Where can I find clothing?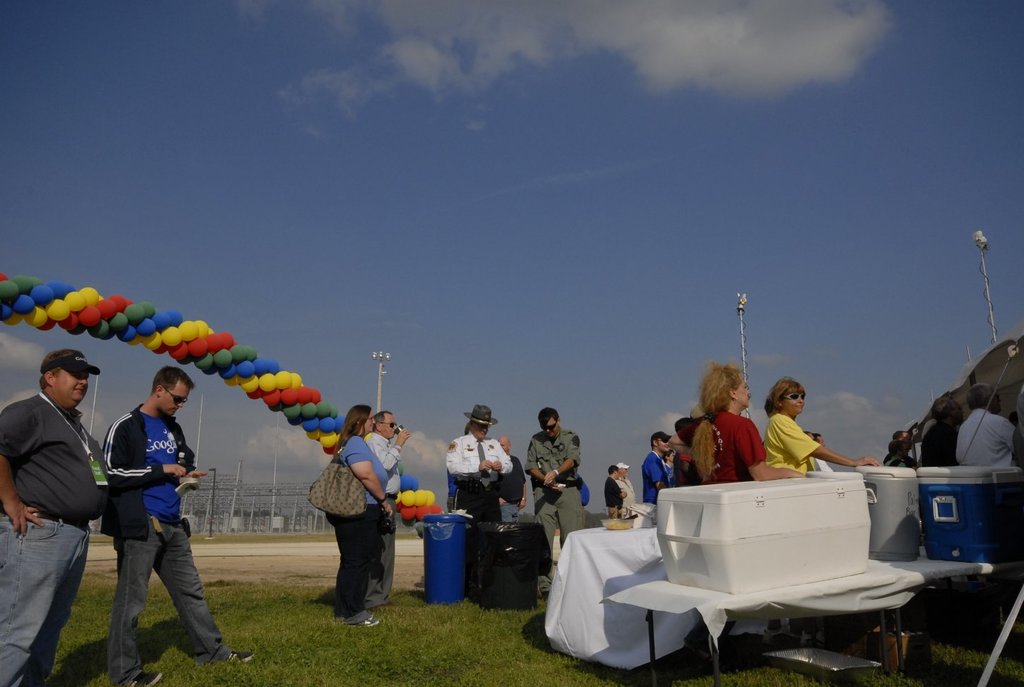
You can find it at region(319, 428, 394, 606).
